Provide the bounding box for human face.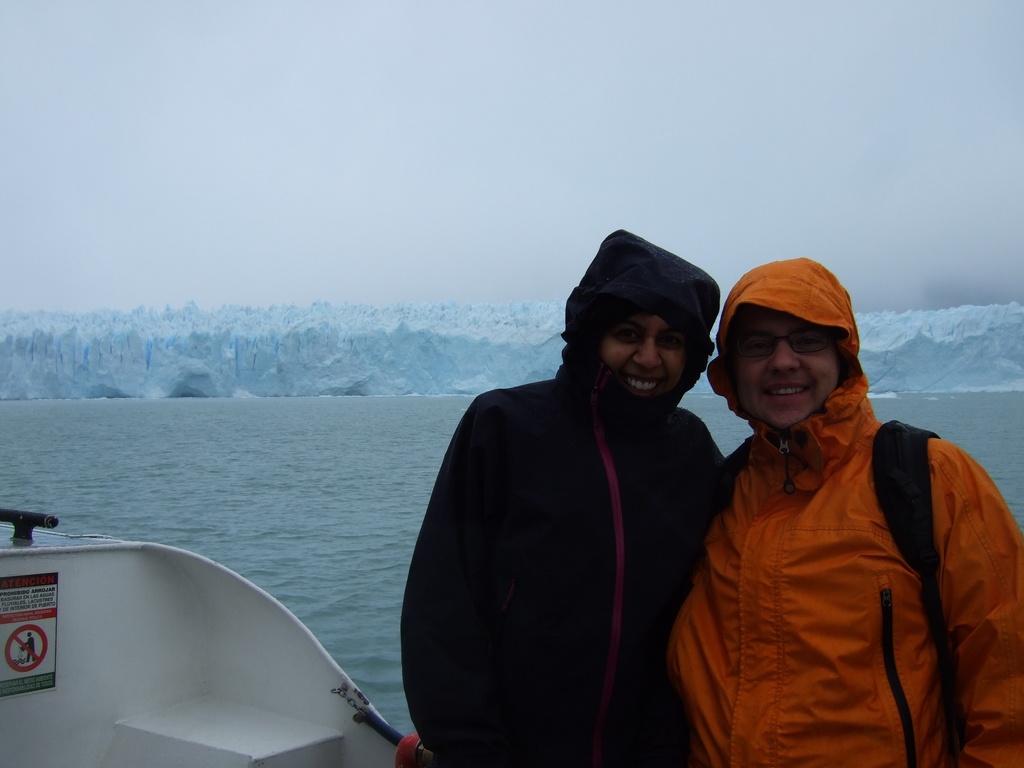
<bbox>732, 316, 840, 426</bbox>.
